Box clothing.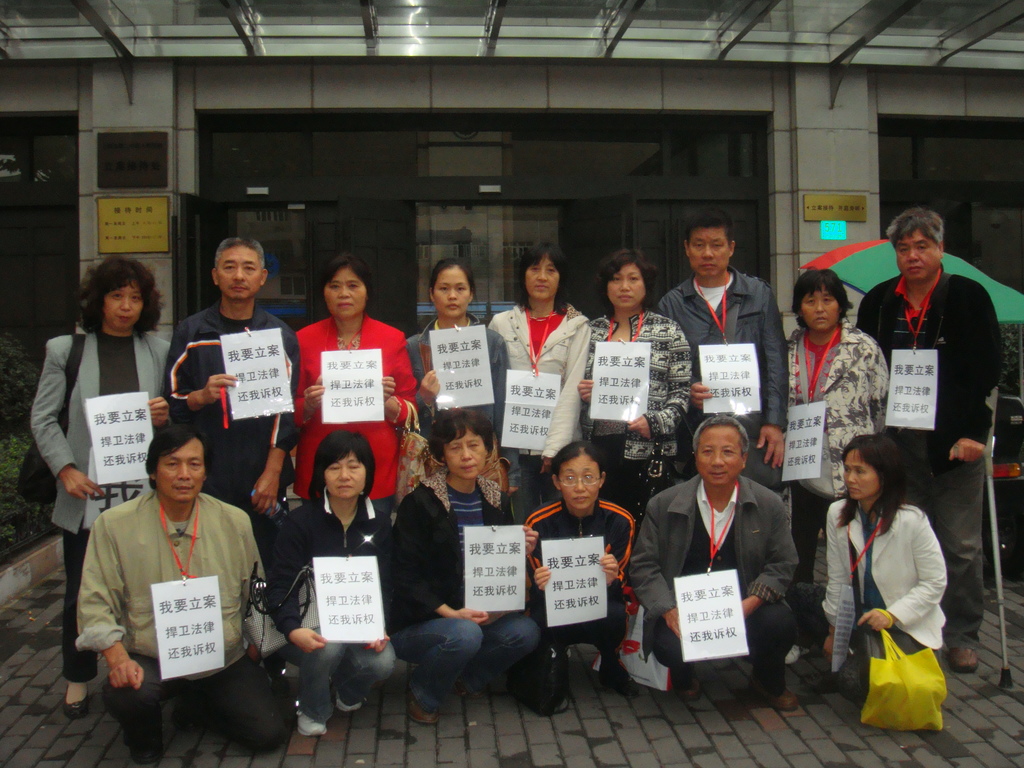
[x1=265, y1=490, x2=401, y2=733].
